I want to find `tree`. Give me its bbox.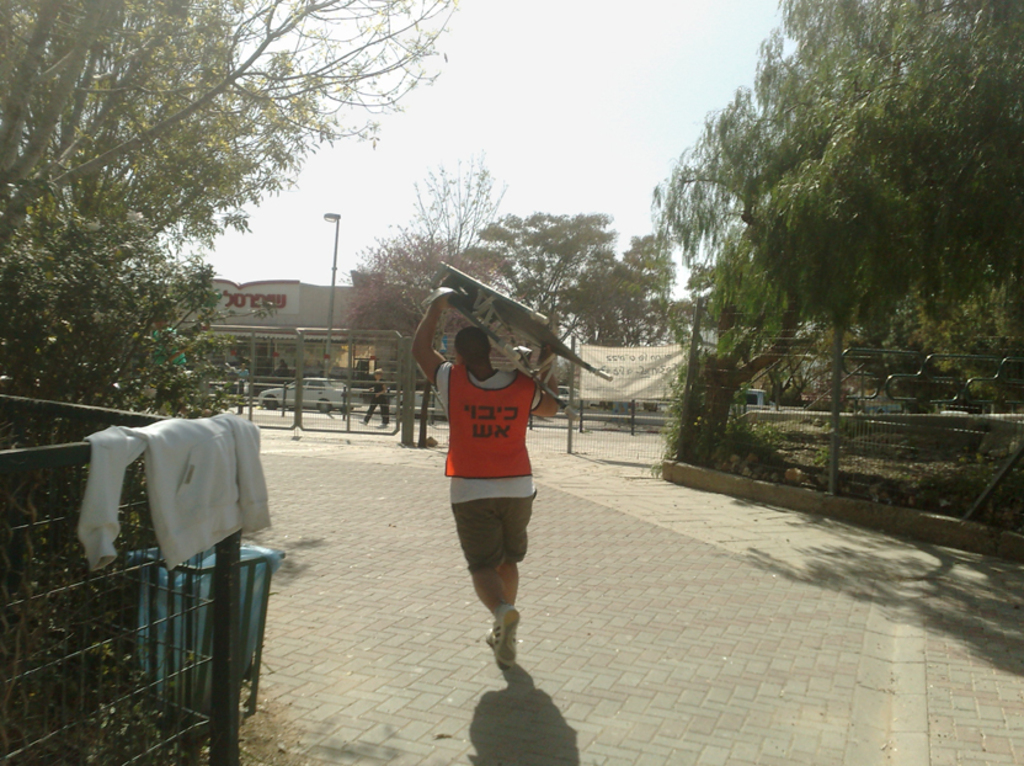
x1=652, y1=0, x2=1023, y2=399.
